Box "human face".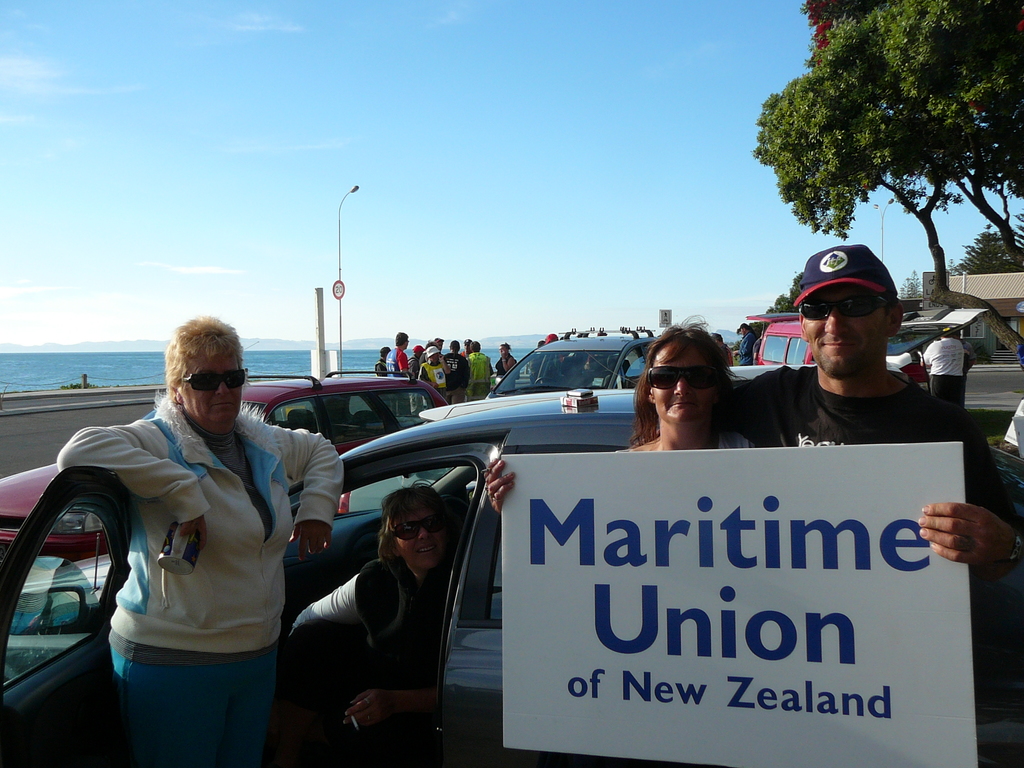
{"left": 653, "top": 339, "right": 717, "bottom": 422}.
